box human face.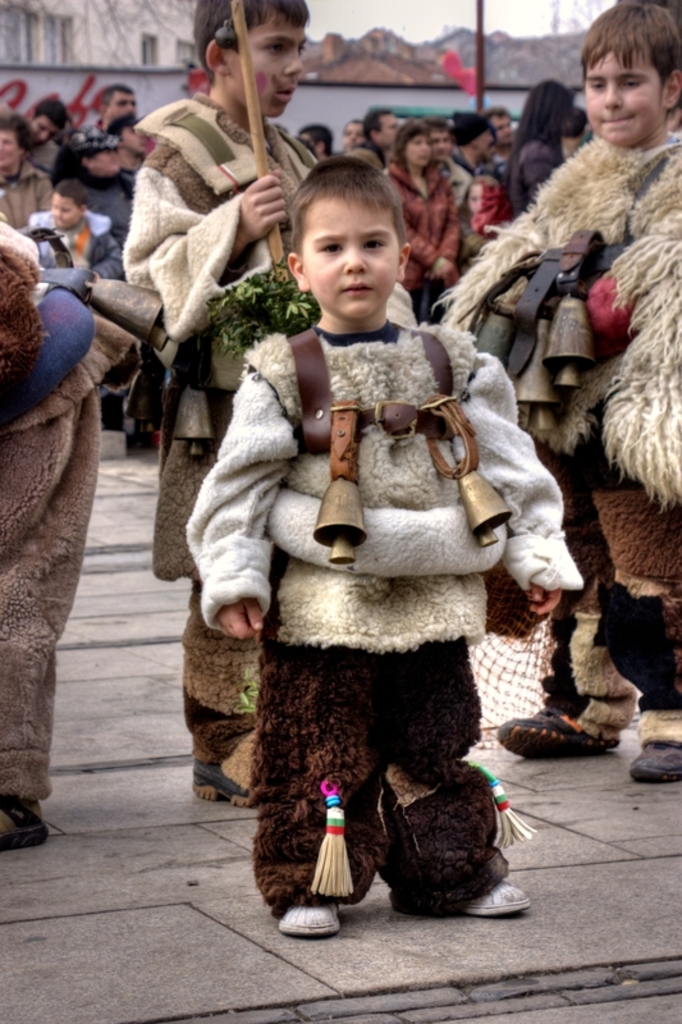
(left=344, top=120, right=363, bottom=150).
